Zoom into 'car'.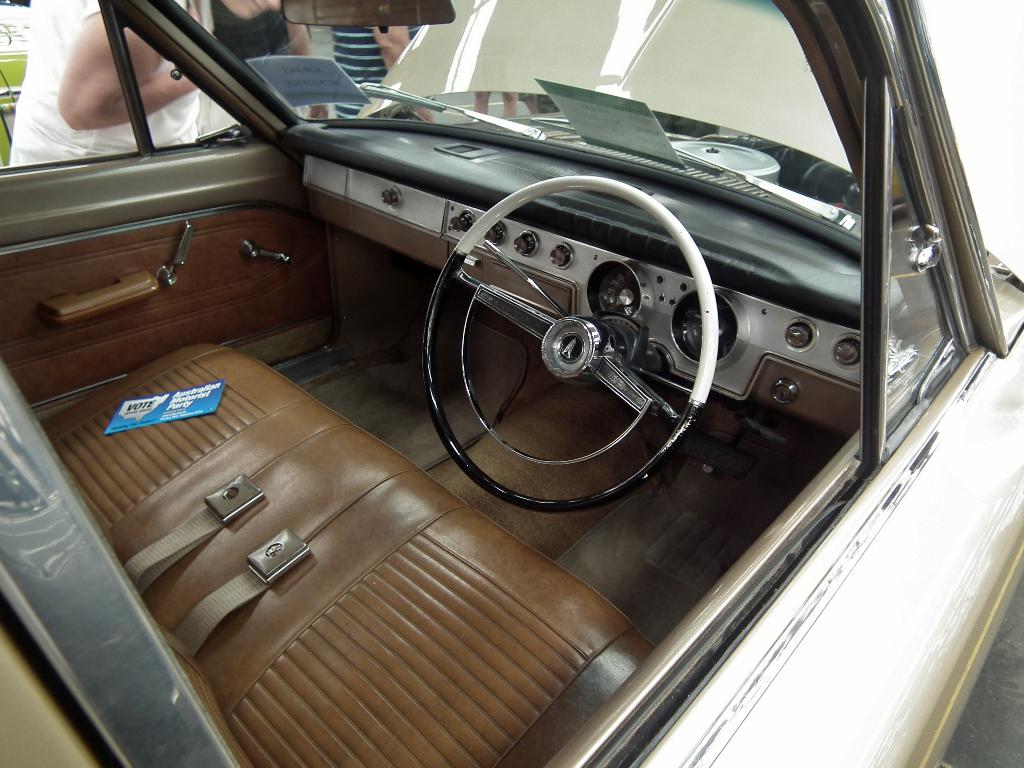
Zoom target: <bbox>32, 0, 1016, 758</bbox>.
